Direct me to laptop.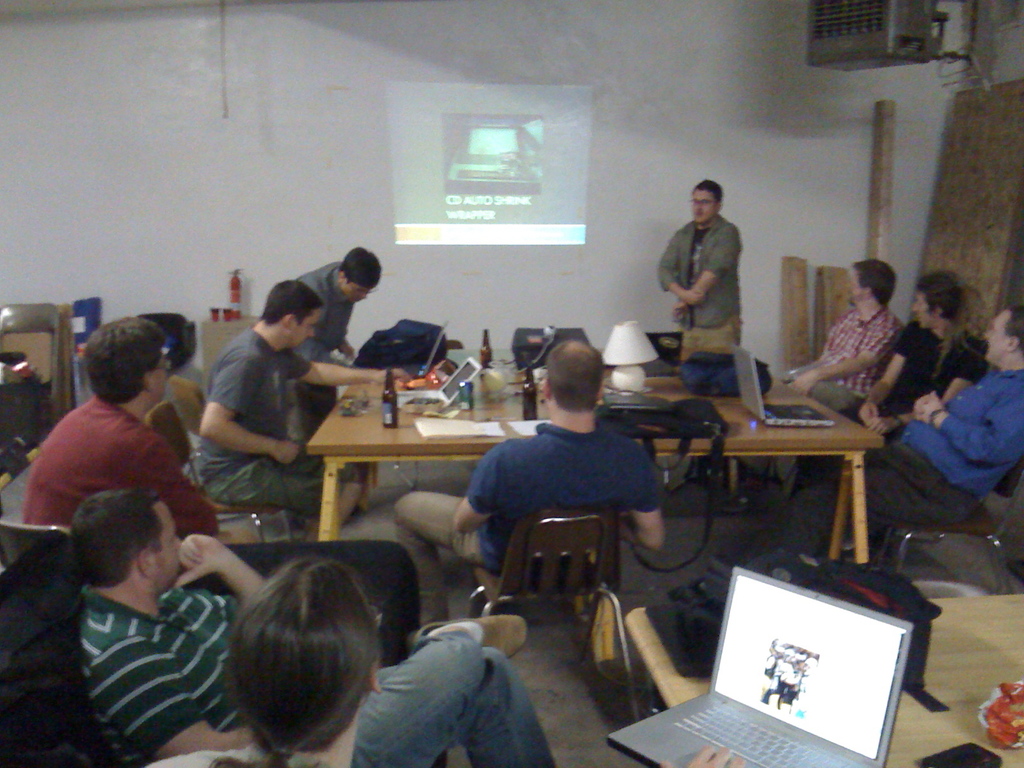
Direction: 629:564:941:767.
